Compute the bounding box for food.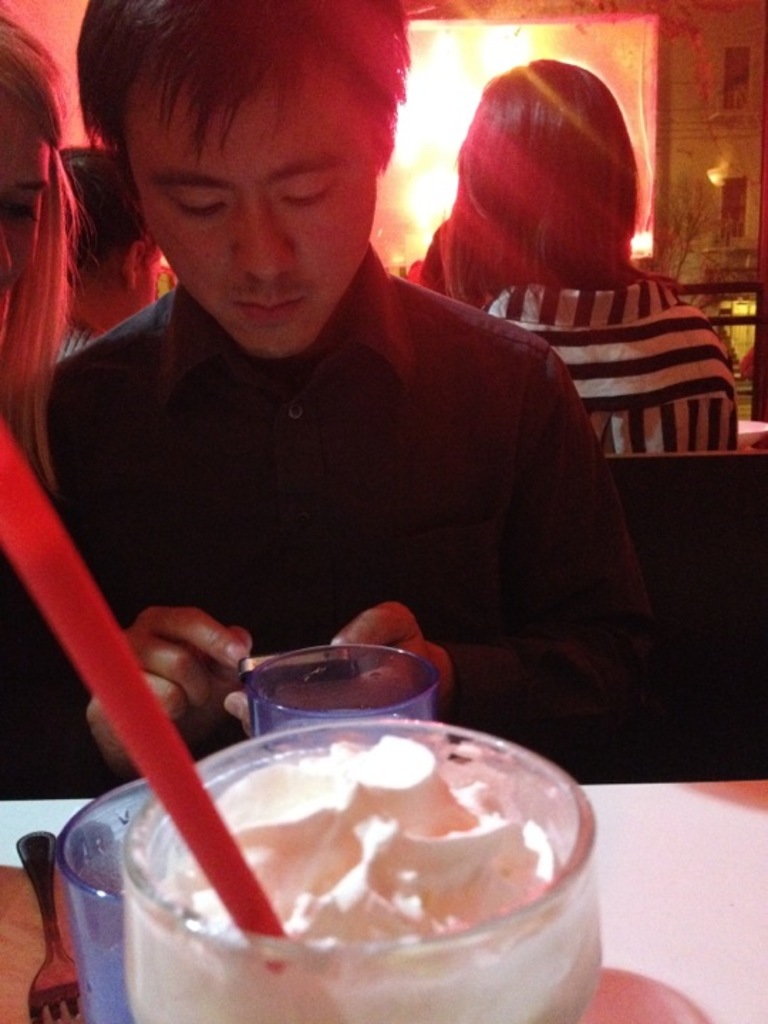
80:724:624:1000.
